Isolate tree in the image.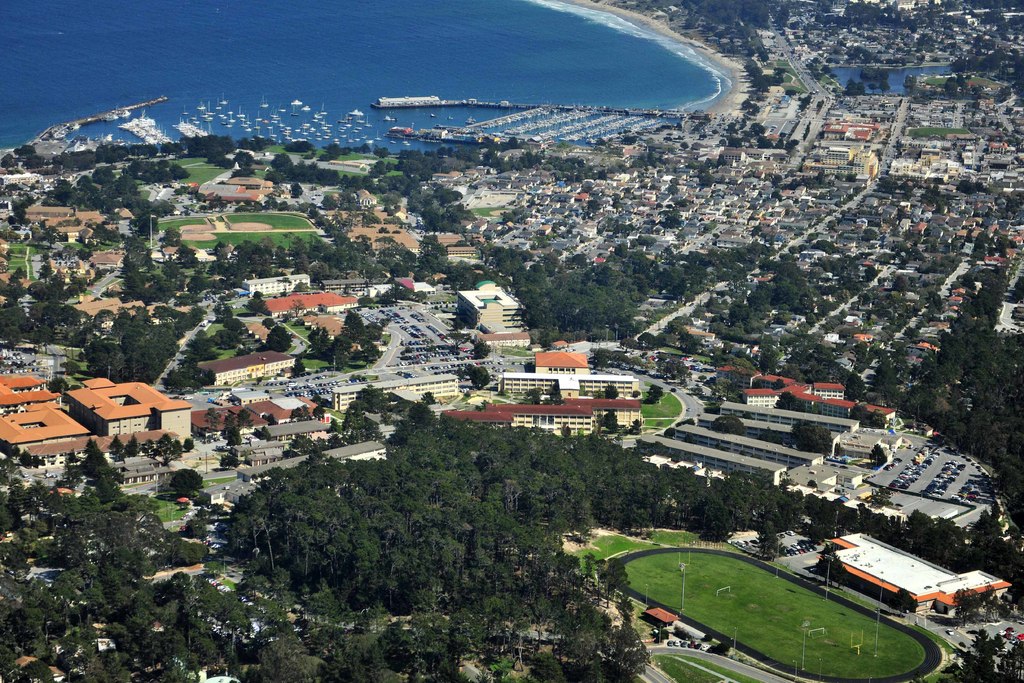
Isolated region: Rect(223, 408, 237, 440).
